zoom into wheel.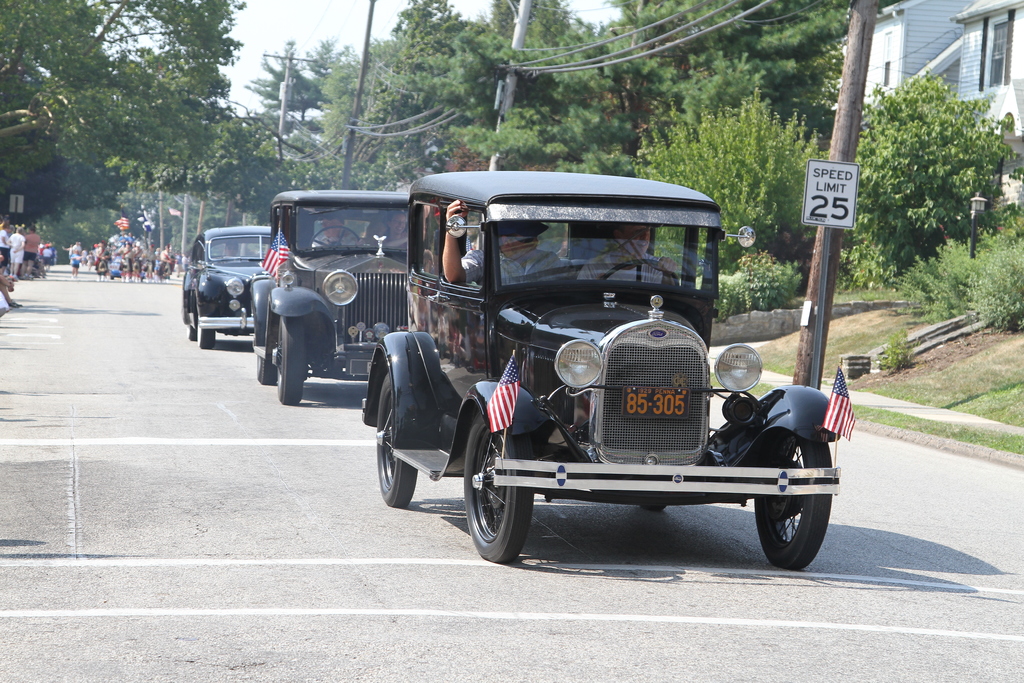
Zoom target: detection(604, 259, 678, 284).
